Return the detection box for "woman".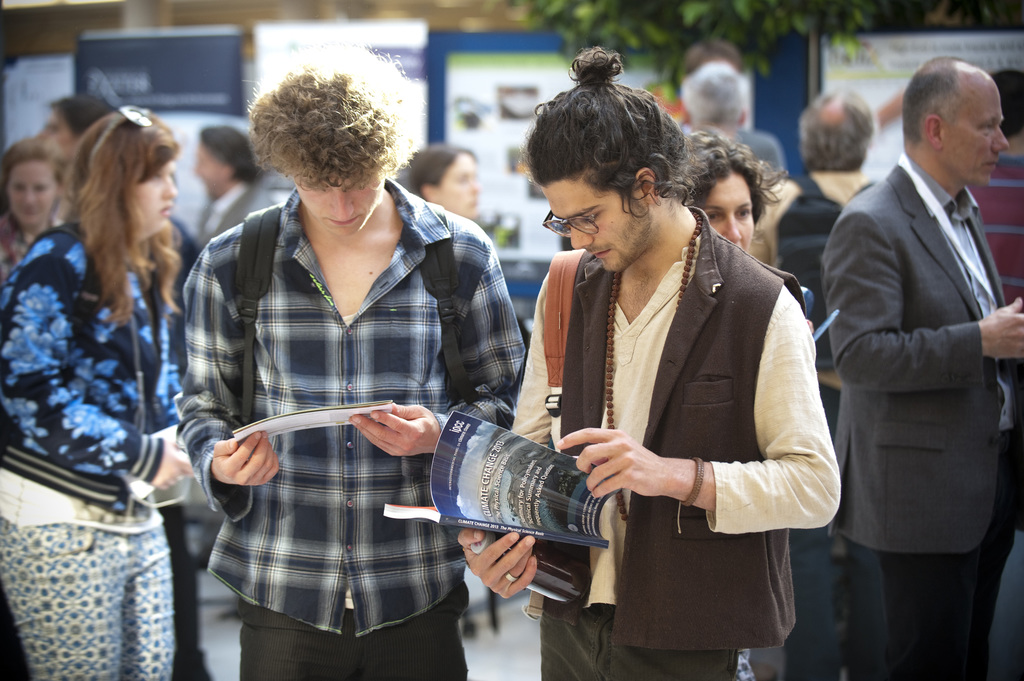
684/129/782/260.
